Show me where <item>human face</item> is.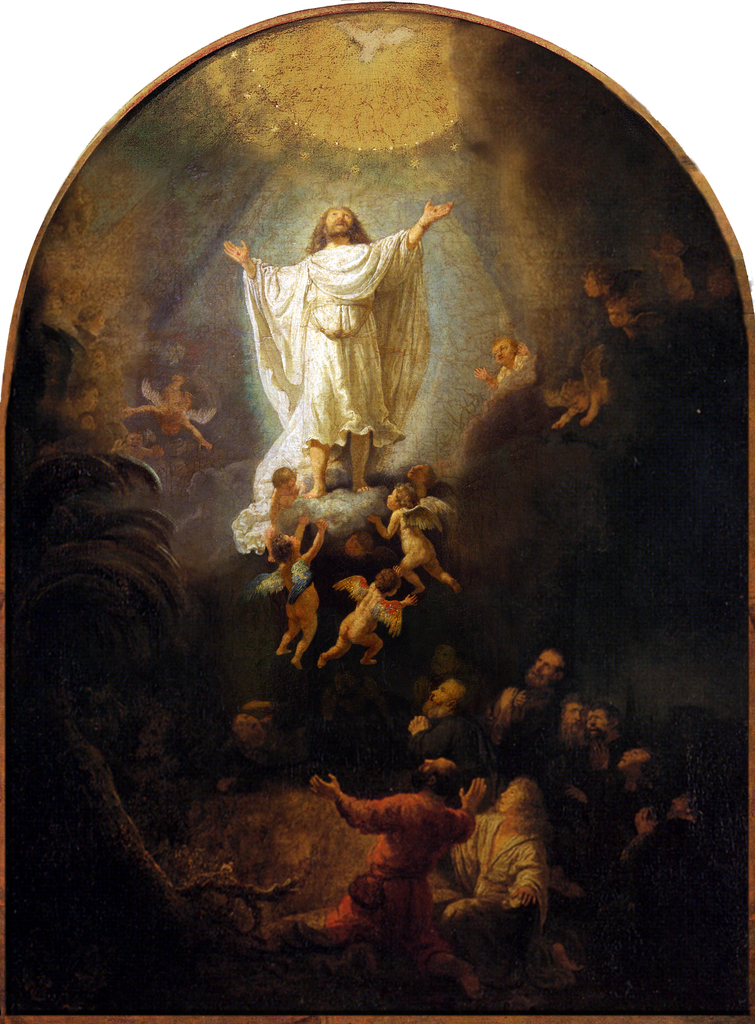
<item>human face</item> is at detection(491, 337, 516, 371).
